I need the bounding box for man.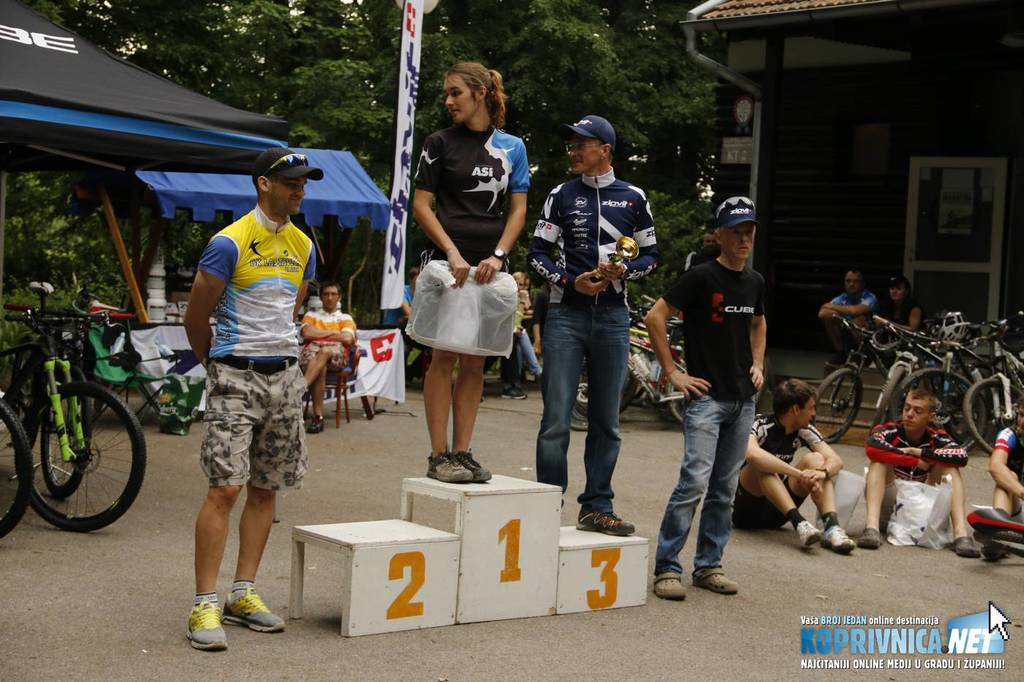
Here it is: {"left": 859, "top": 390, "right": 978, "bottom": 561}.
